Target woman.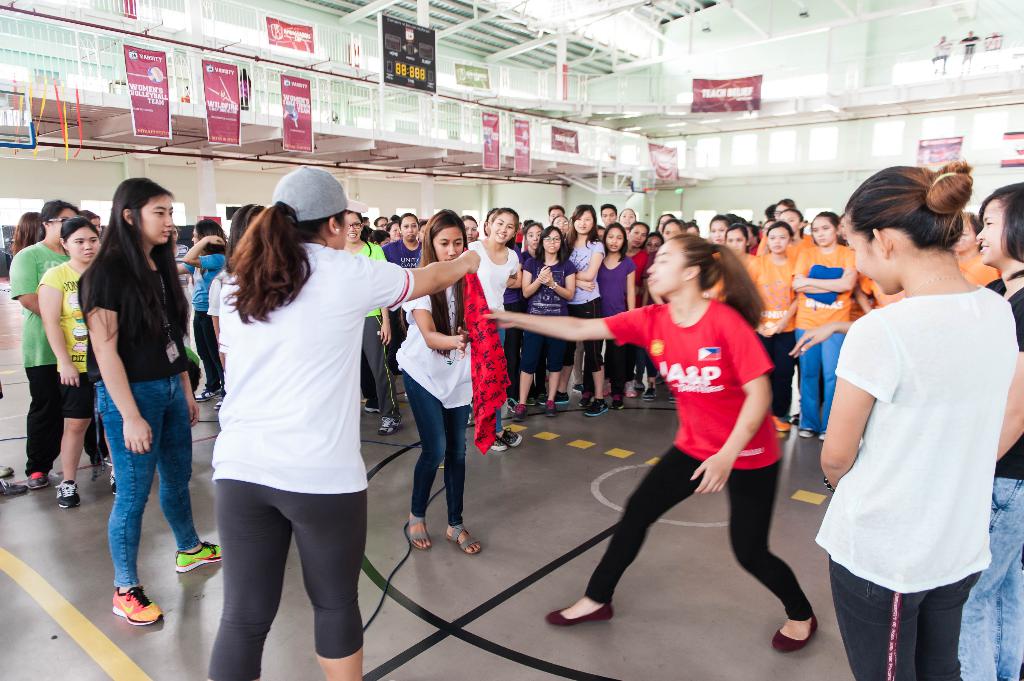
Target region: [36, 215, 119, 511].
